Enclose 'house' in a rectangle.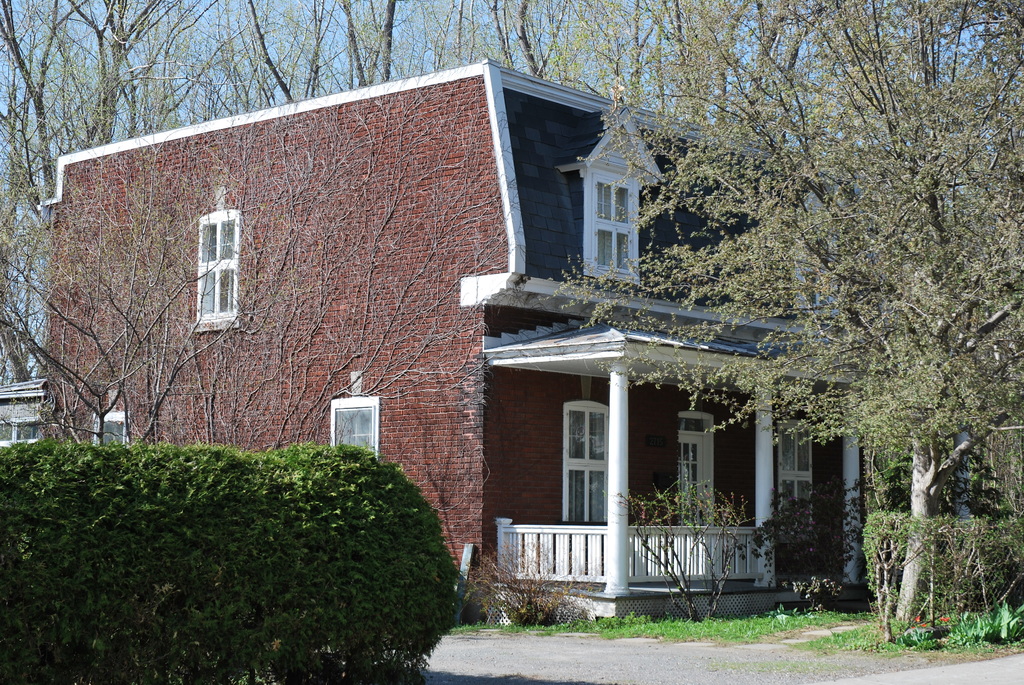
detection(0, 56, 975, 632).
